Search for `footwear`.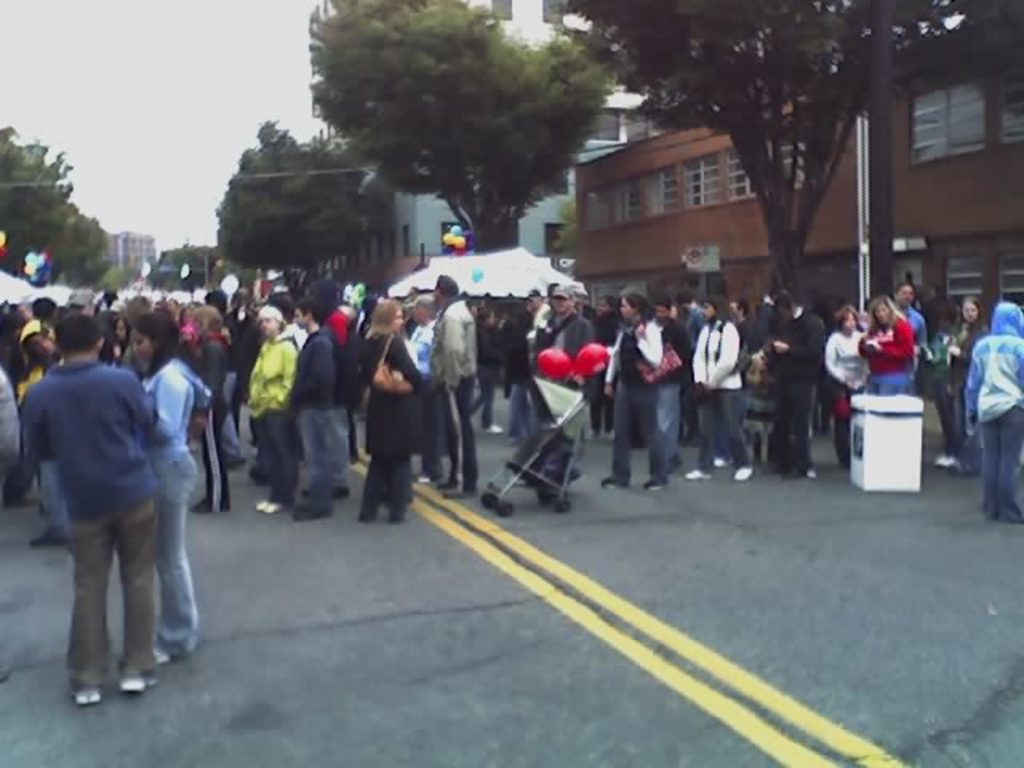
Found at 122 675 157 691.
